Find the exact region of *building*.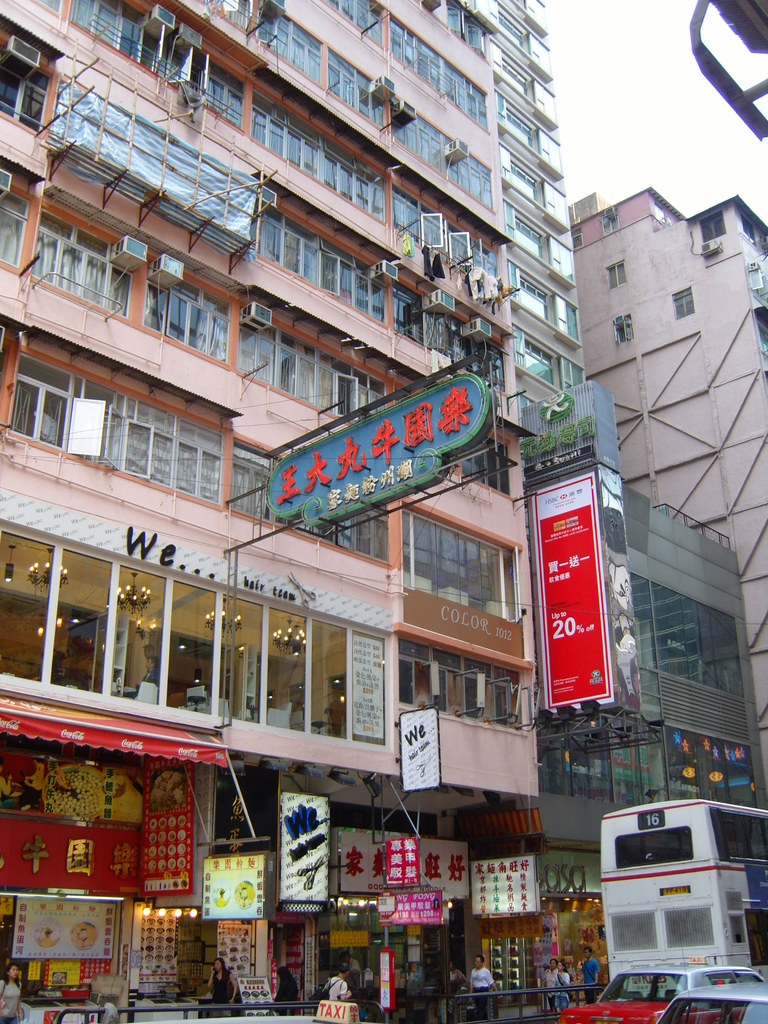
Exact region: pyautogui.locateOnScreen(0, 0, 767, 1023).
